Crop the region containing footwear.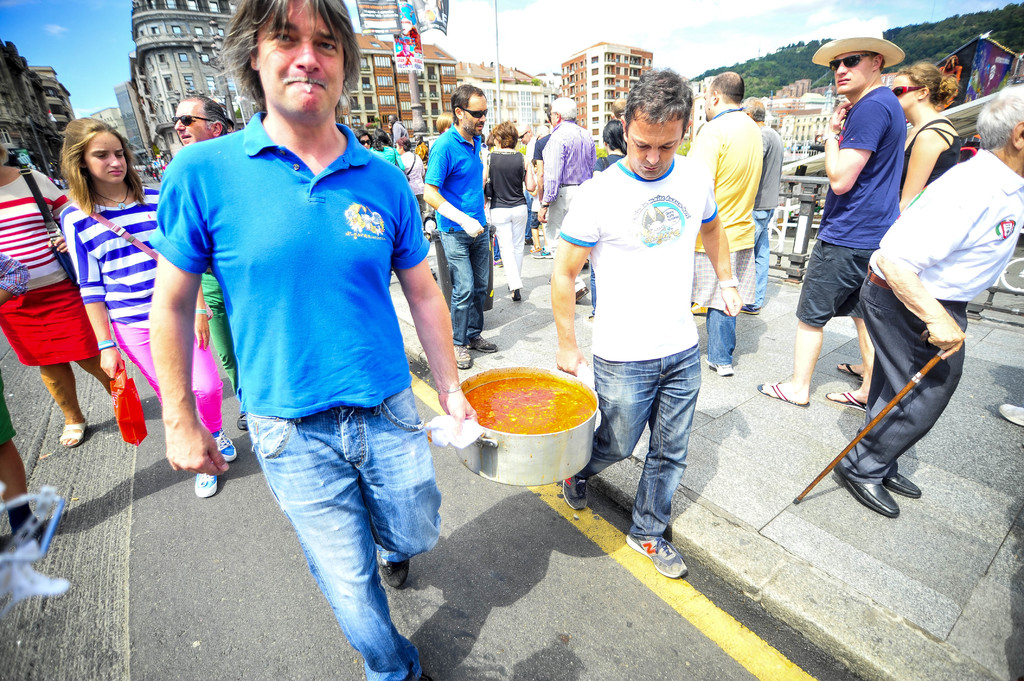
Crop region: Rect(564, 474, 593, 513).
